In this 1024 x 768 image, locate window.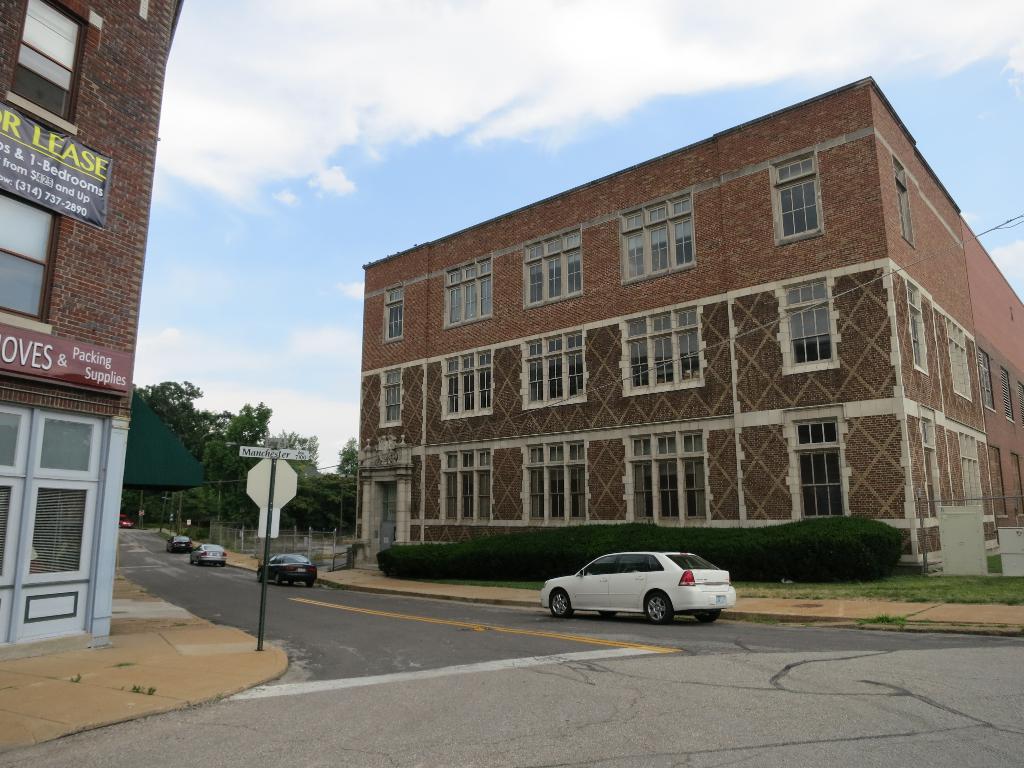
Bounding box: BBox(380, 280, 405, 346).
